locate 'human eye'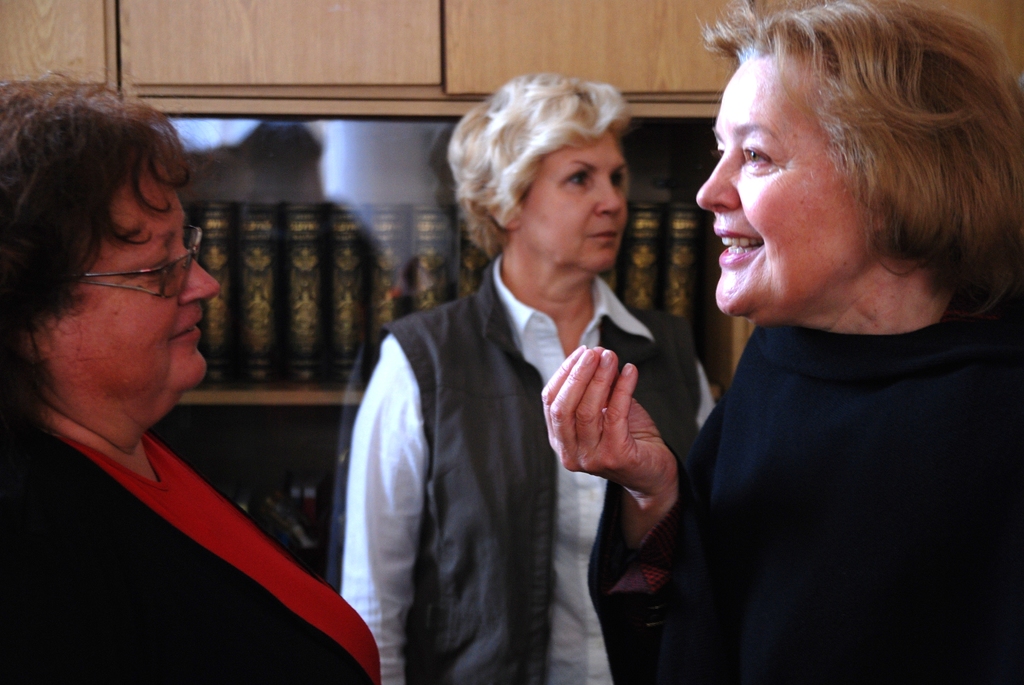
<bbox>565, 168, 588, 191</bbox>
